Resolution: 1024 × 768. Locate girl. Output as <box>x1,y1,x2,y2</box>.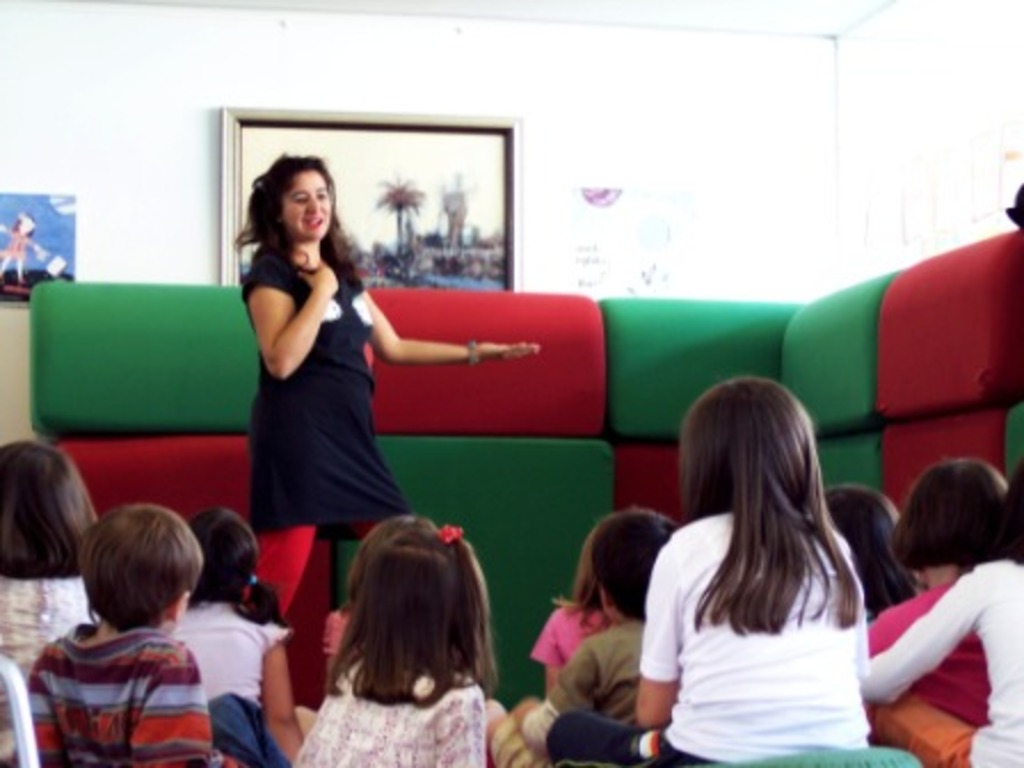
<box>297,512,498,766</box>.
